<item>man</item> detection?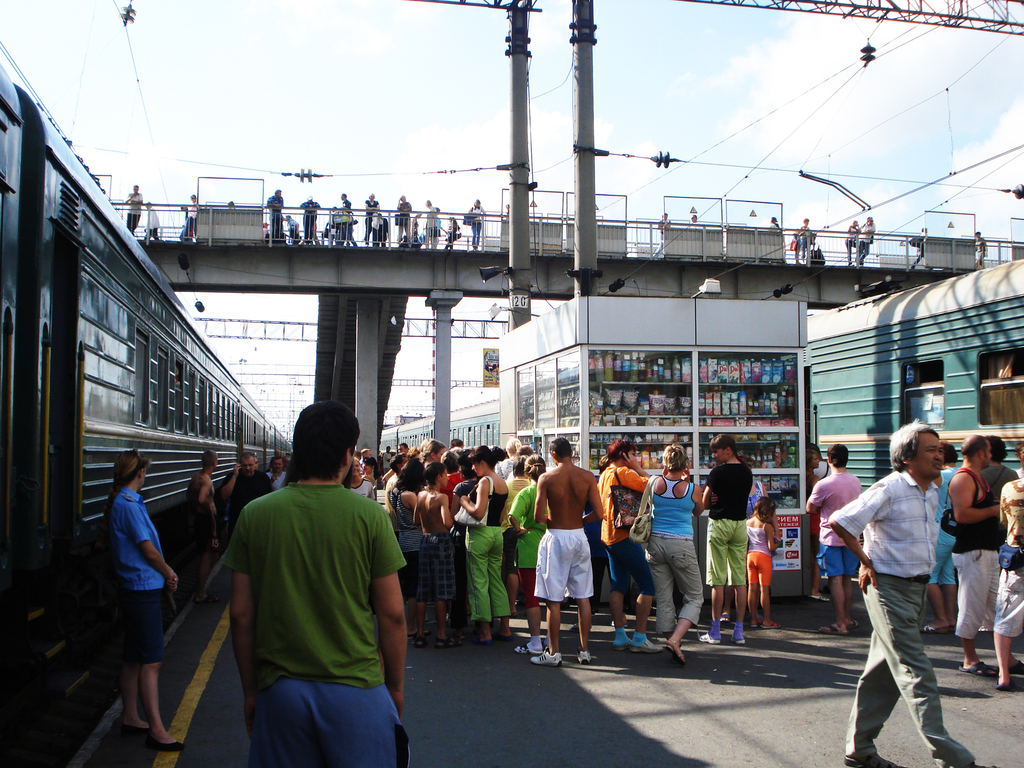
596:439:661:646
